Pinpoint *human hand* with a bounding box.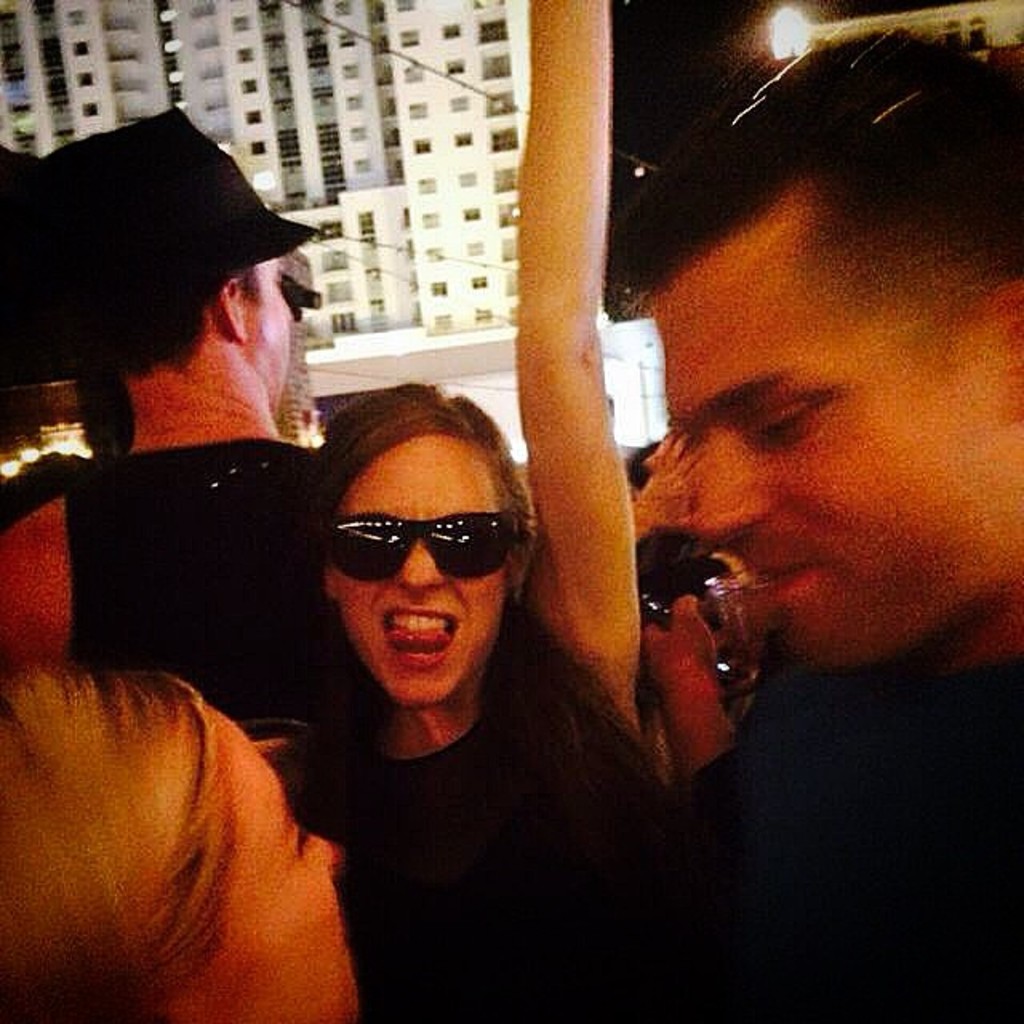
(630,434,712,528).
